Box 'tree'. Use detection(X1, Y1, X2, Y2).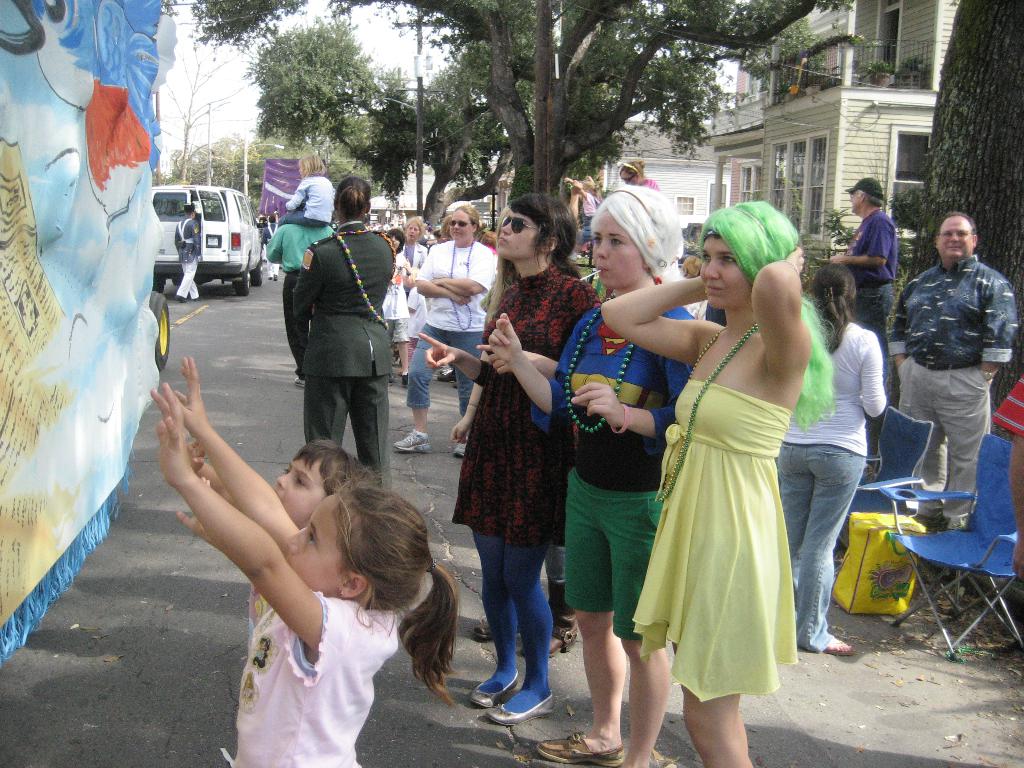
detection(243, 113, 312, 209).
